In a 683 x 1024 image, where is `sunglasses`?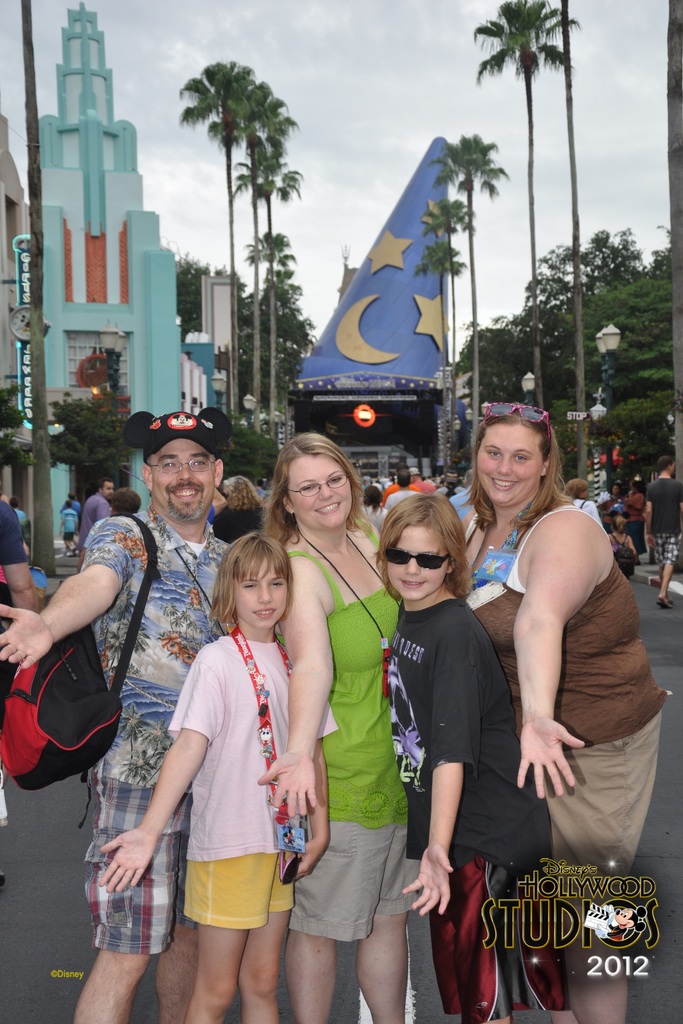
279/853/299/886.
